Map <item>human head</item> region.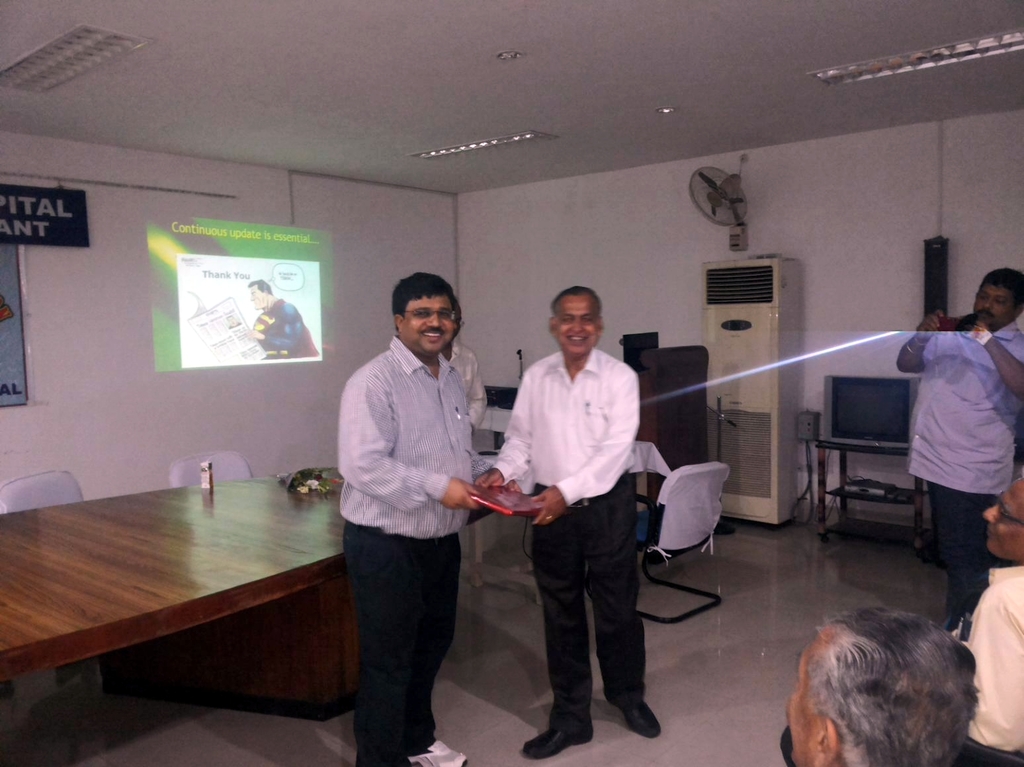
Mapped to box=[974, 268, 1023, 326].
